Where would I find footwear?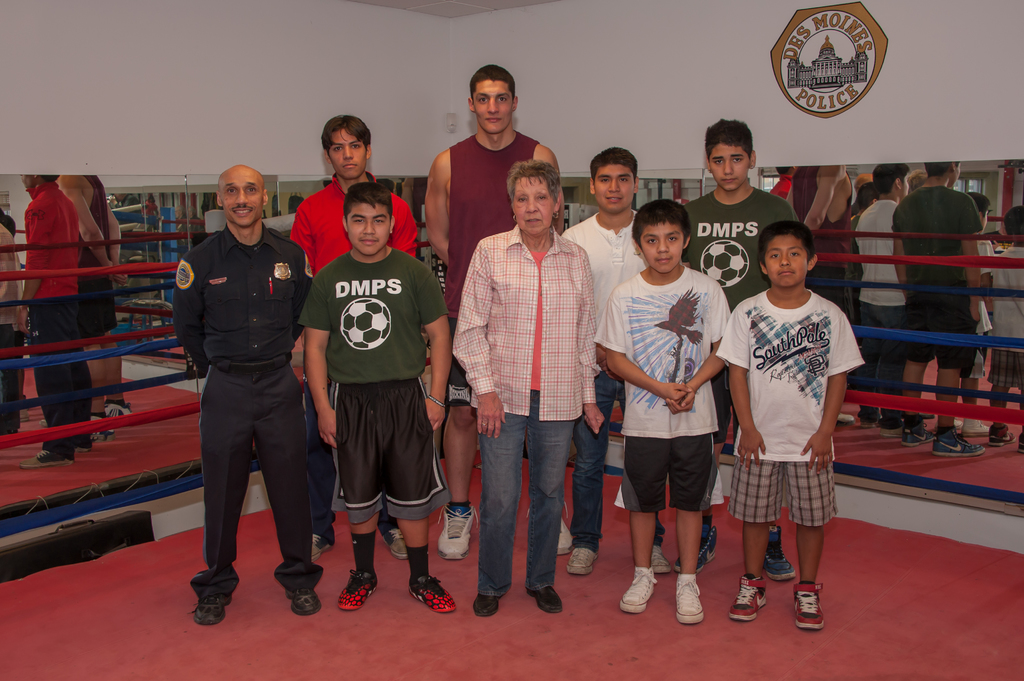
At l=645, t=529, r=670, b=575.
